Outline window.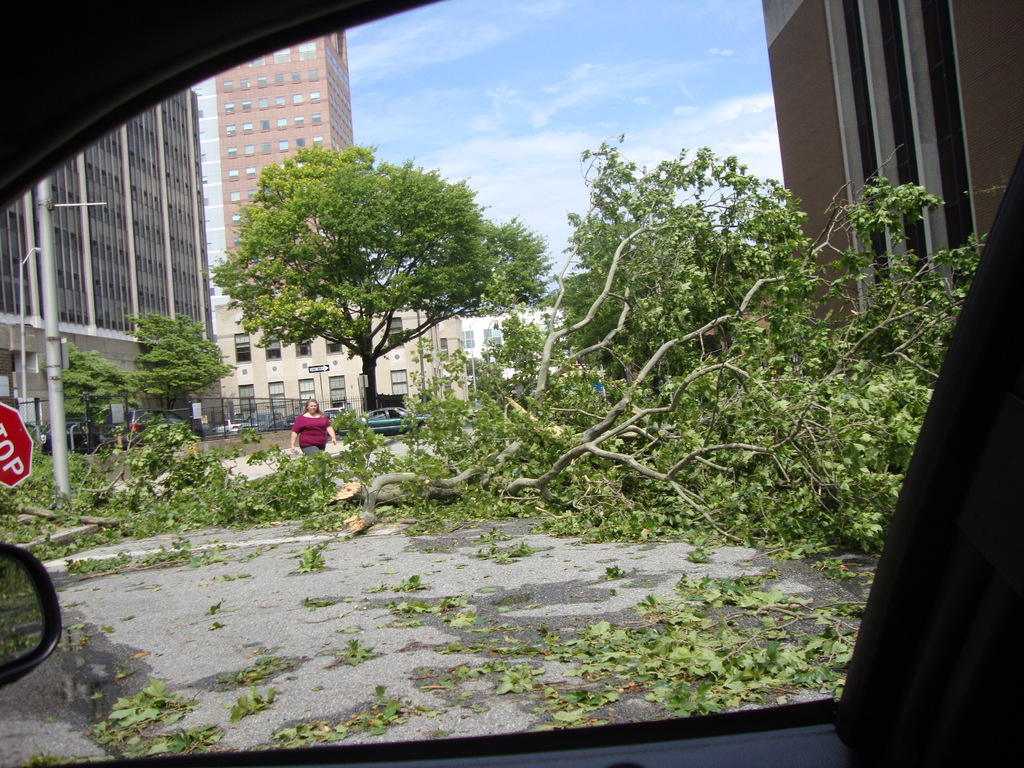
Outline: {"x1": 393, "y1": 368, "x2": 412, "y2": 394}.
